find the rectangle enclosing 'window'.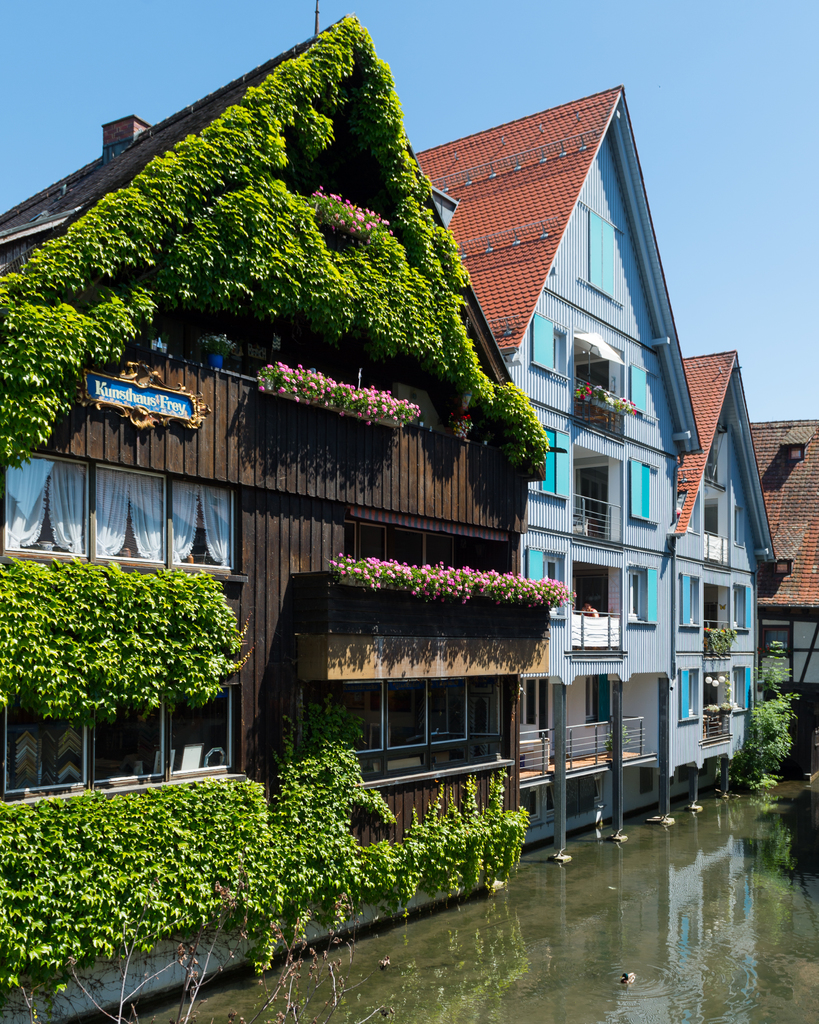
[x1=631, y1=564, x2=658, y2=622].
